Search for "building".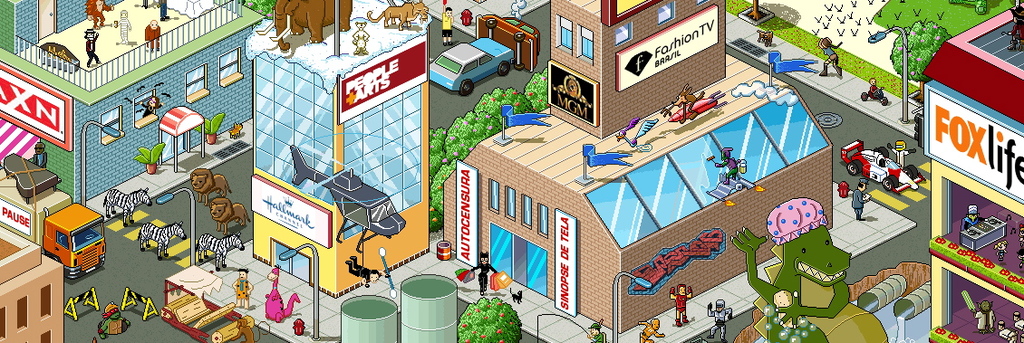
Found at <region>923, 3, 1023, 342</region>.
